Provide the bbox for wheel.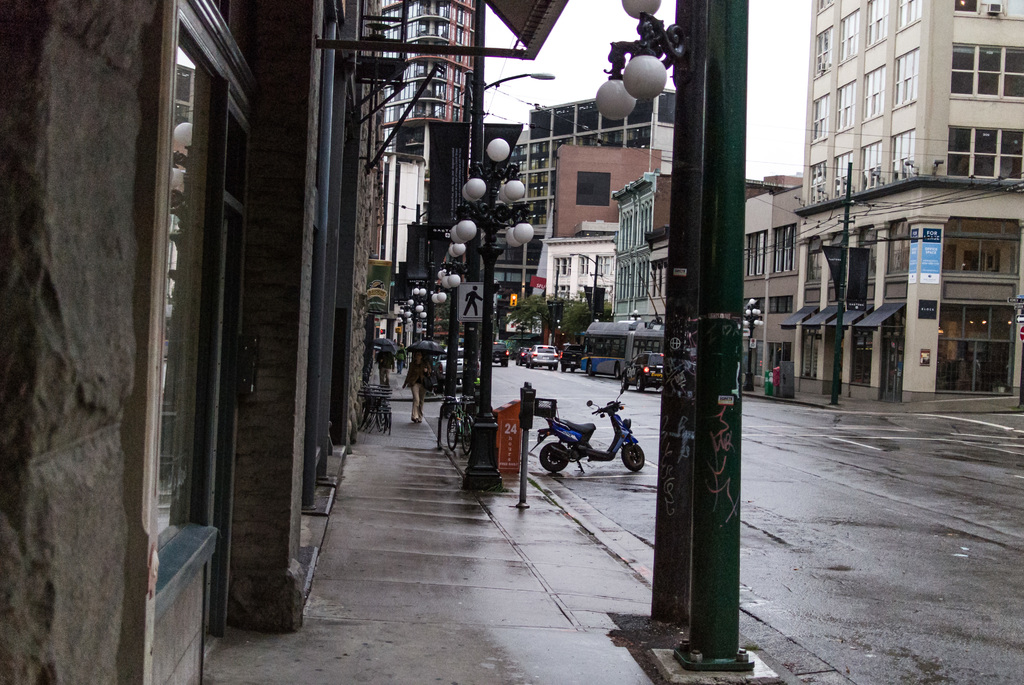
crop(518, 361, 522, 366).
